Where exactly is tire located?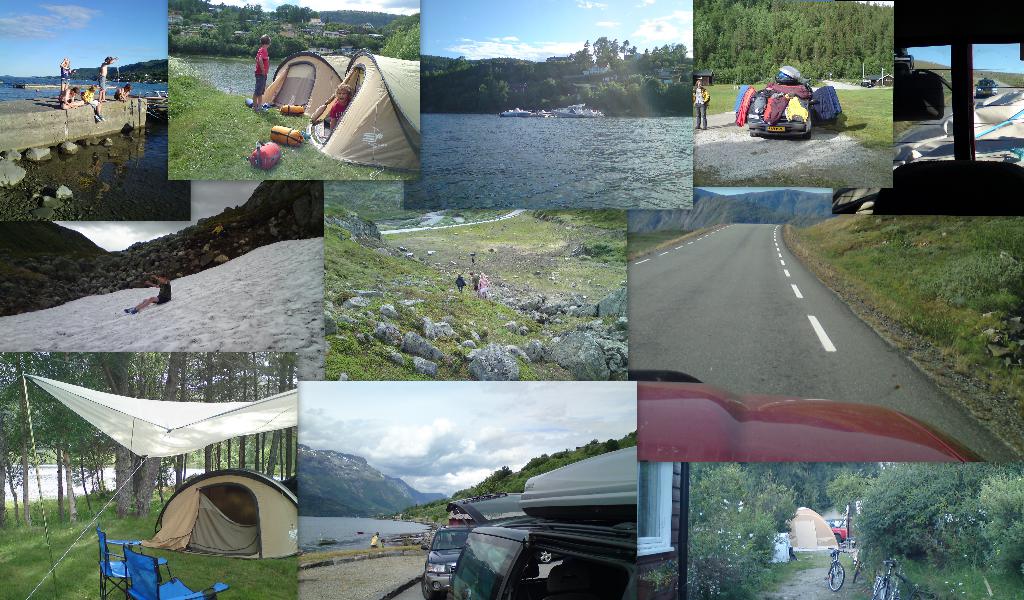
Its bounding box is <bbox>854, 563, 861, 583</bbox>.
